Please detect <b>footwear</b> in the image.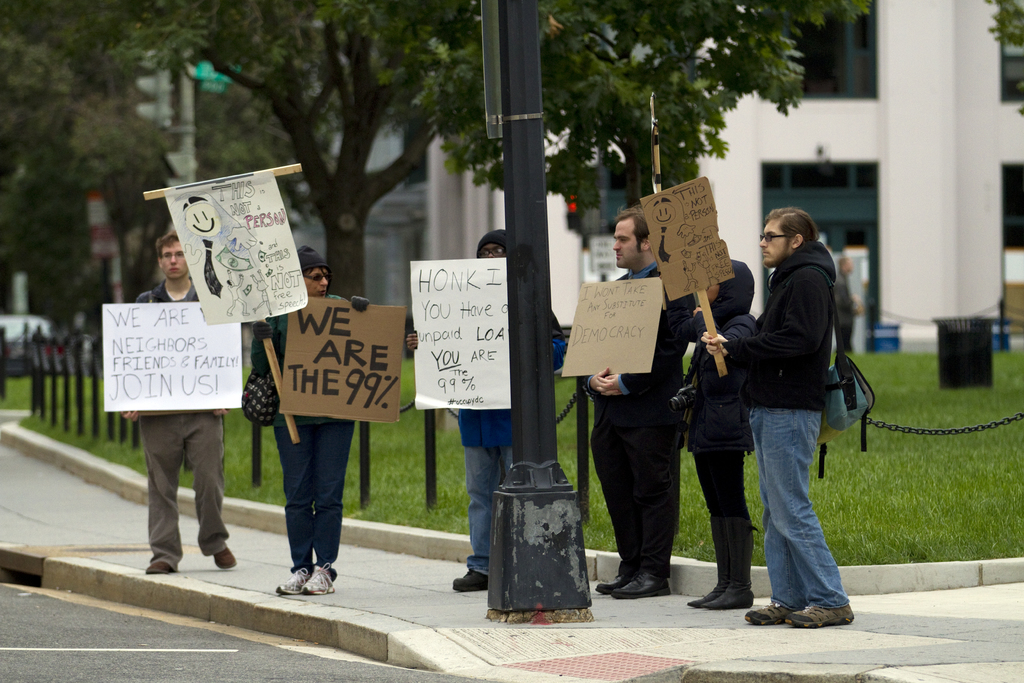
788,604,857,625.
